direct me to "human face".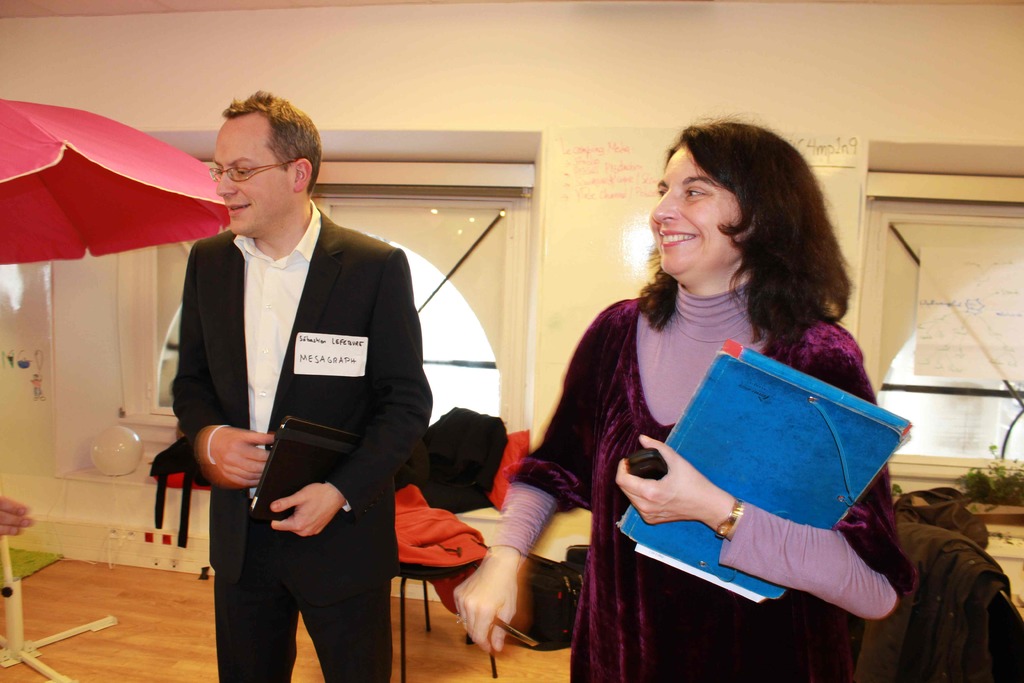
Direction: bbox(650, 144, 740, 277).
